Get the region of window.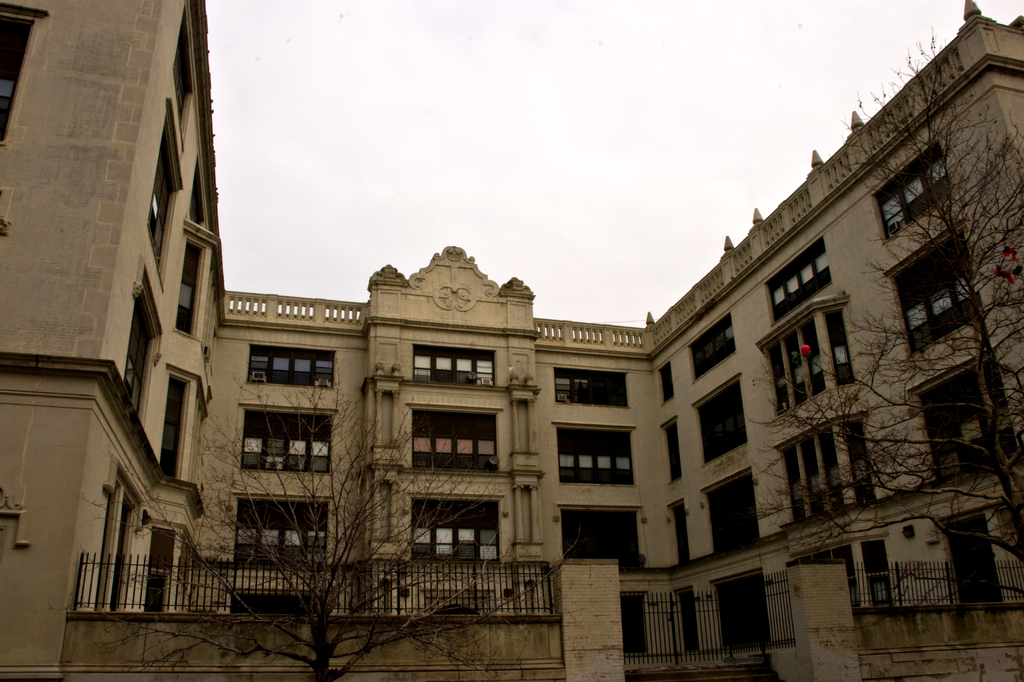
<bbox>757, 300, 856, 417</bbox>.
